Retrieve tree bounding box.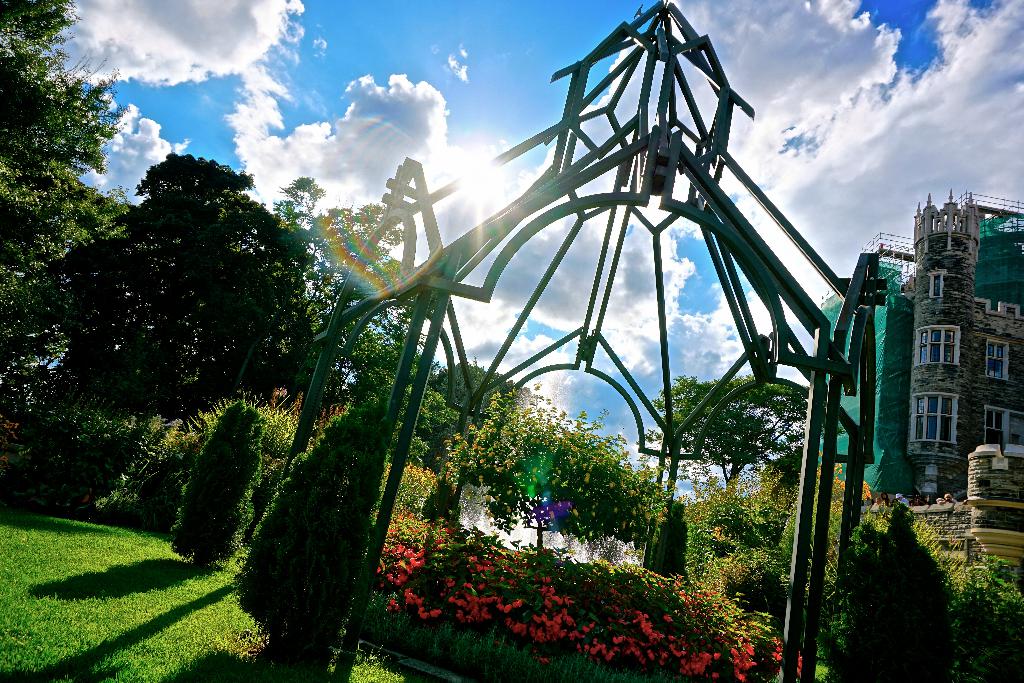
Bounding box: <bbox>356, 353, 456, 461</bbox>.
